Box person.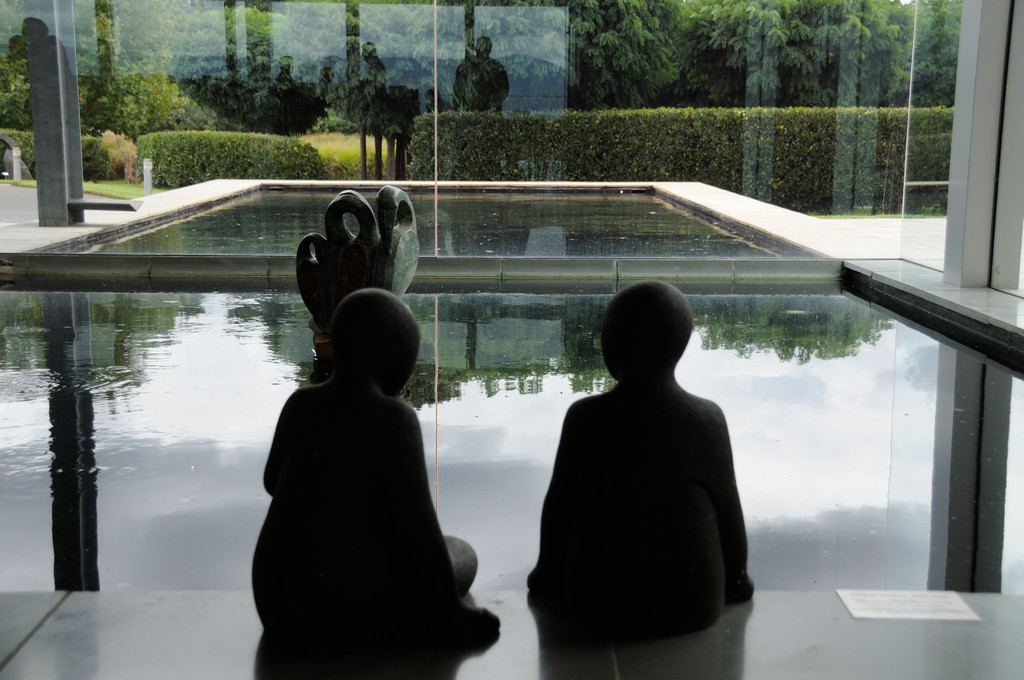
BBox(540, 266, 764, 652).
